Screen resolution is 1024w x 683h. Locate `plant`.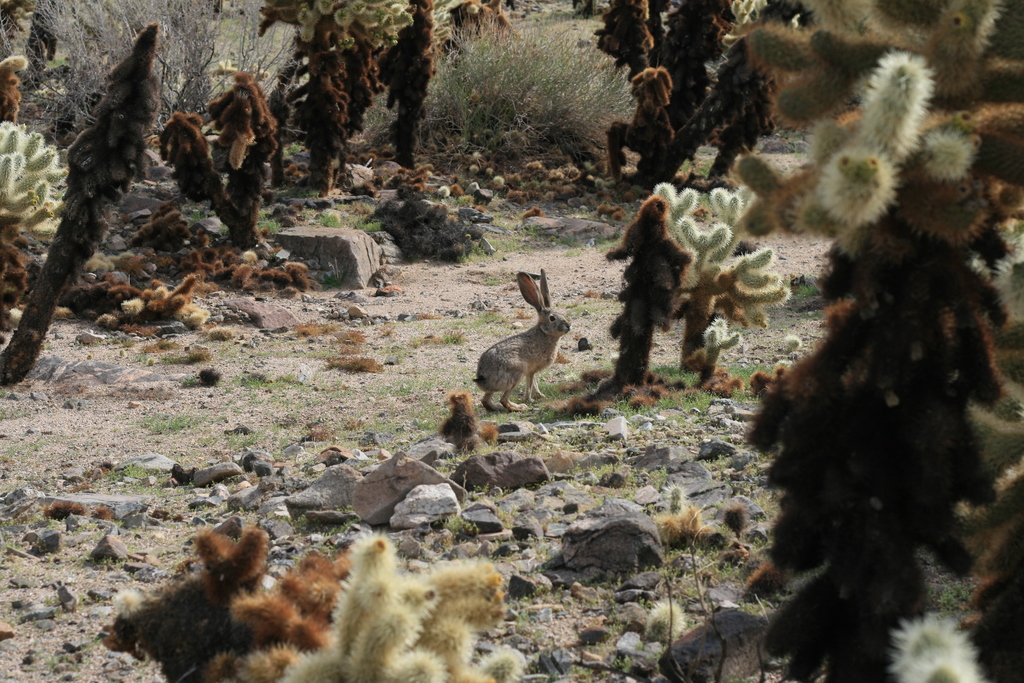
rect(417, 32, 665, 175).
